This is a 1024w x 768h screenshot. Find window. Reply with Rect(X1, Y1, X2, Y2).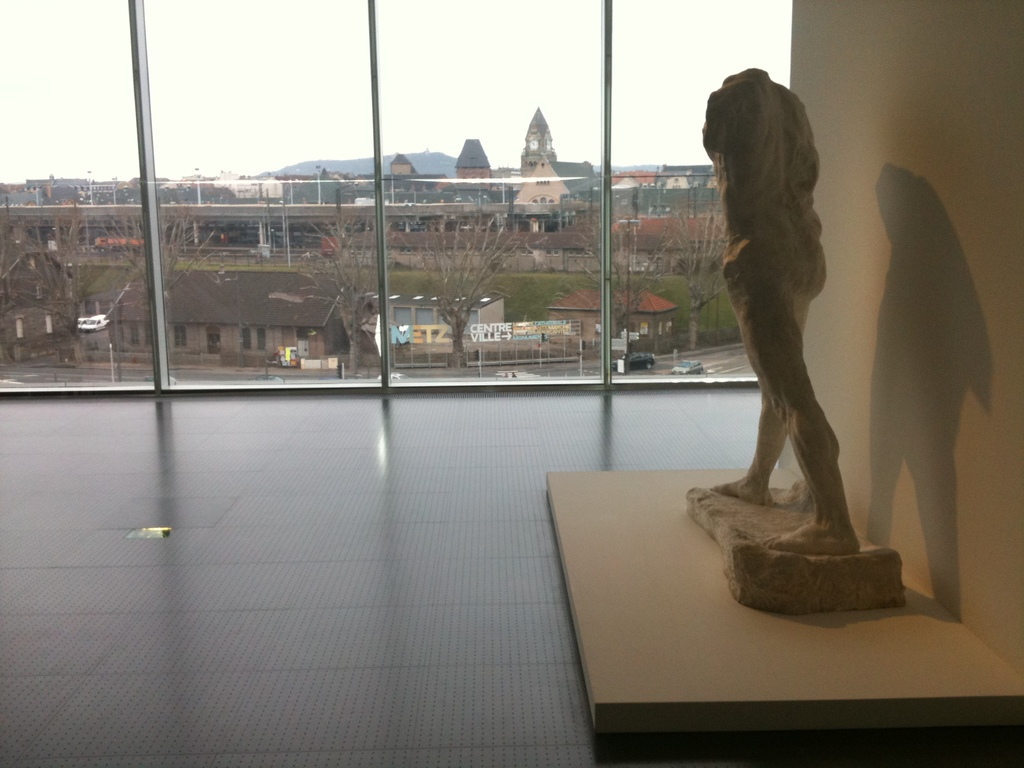
Rect(0, 0, 794, 403).
